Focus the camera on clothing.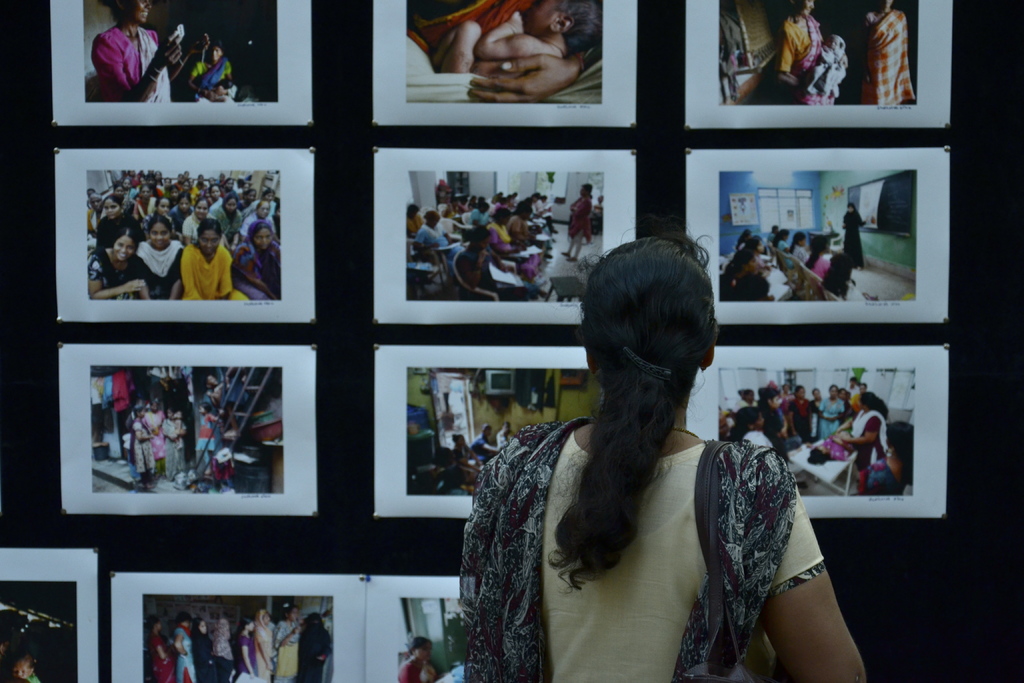
Focus region: 157/420/183/479.
